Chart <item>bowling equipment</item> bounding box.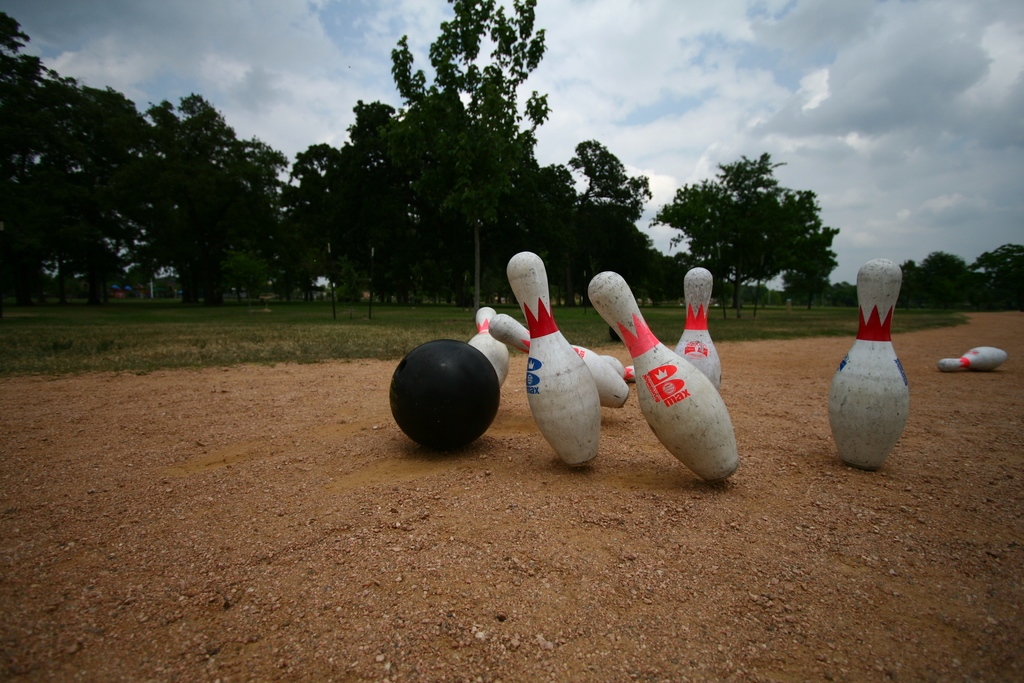
Charted: pyautogui.locateOnScreen(506, 252, 601, 469).
